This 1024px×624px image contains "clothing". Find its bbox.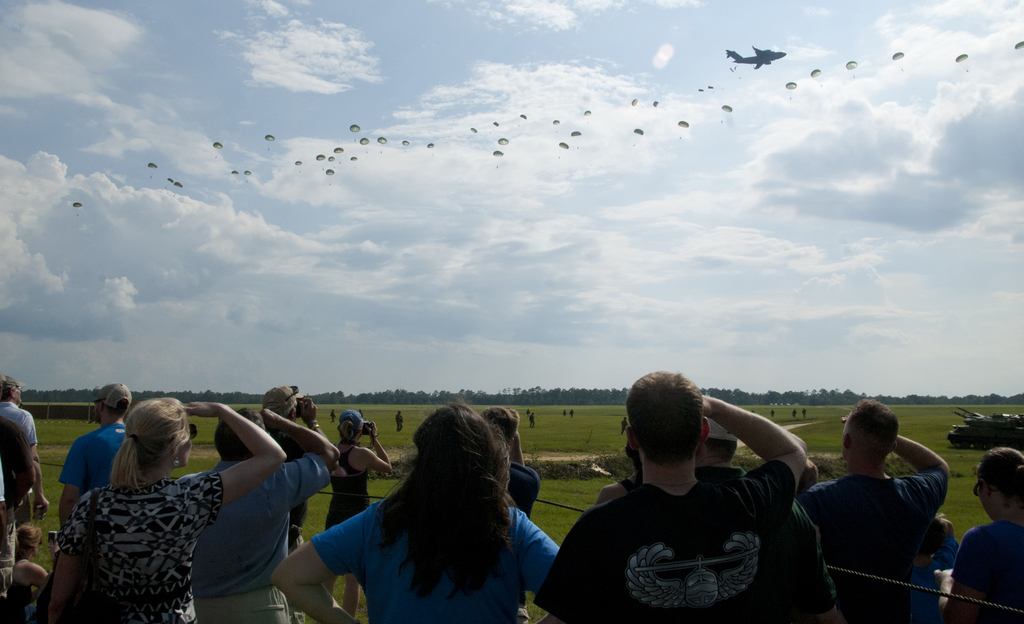
left=177, top=446, right=332, bottom=621.
